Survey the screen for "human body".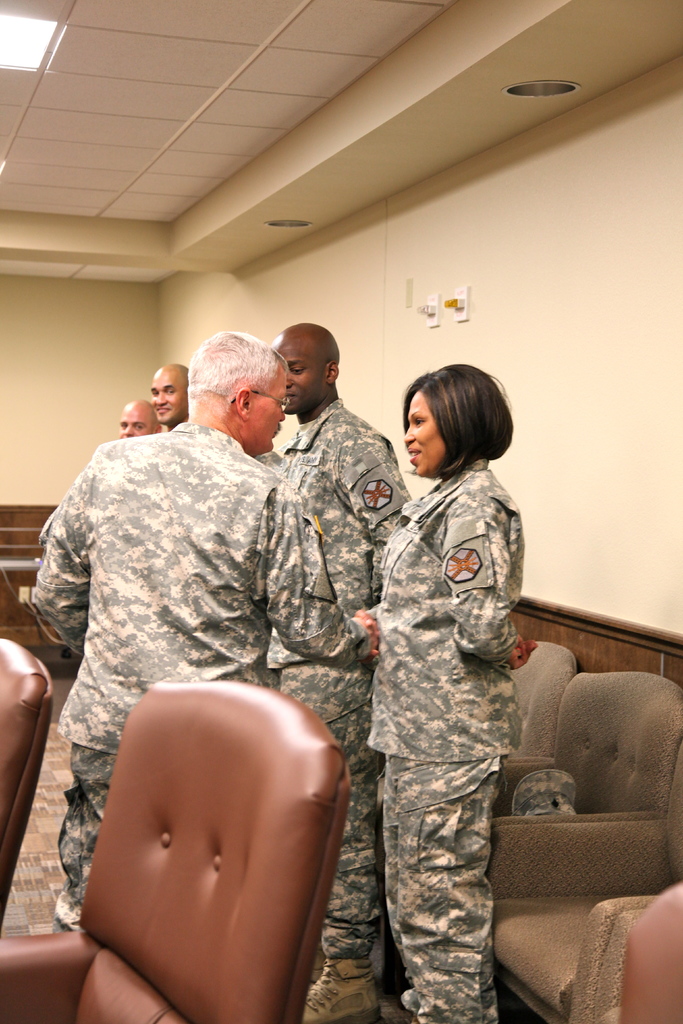
Survey found: [367,362,542,1023].
